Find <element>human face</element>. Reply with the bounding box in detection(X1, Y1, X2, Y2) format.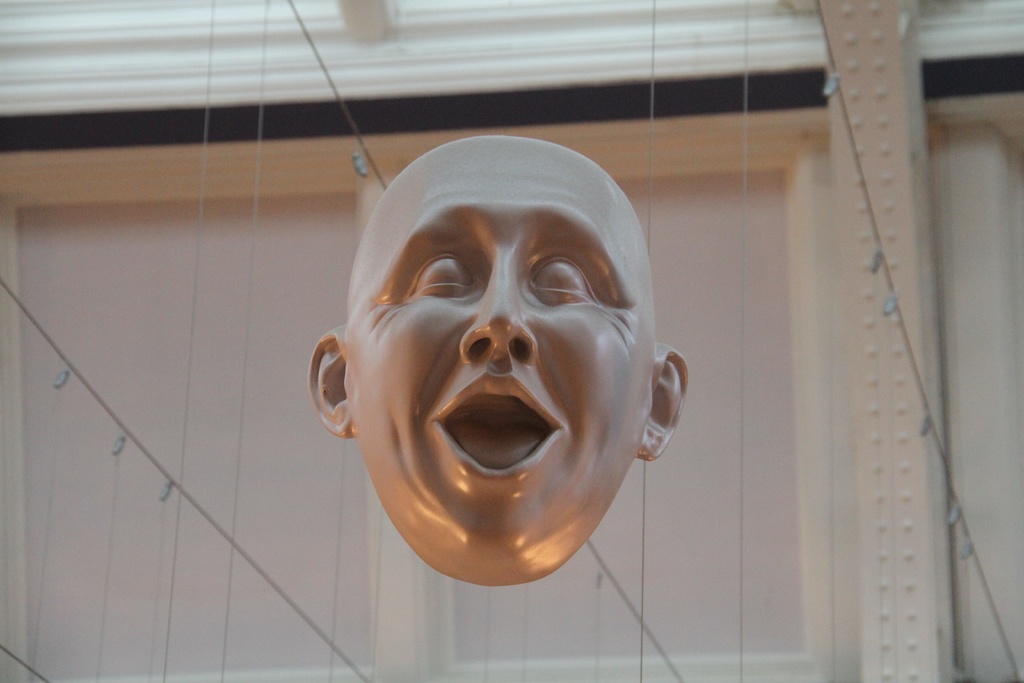
detection(340, 135, 669, 578).
